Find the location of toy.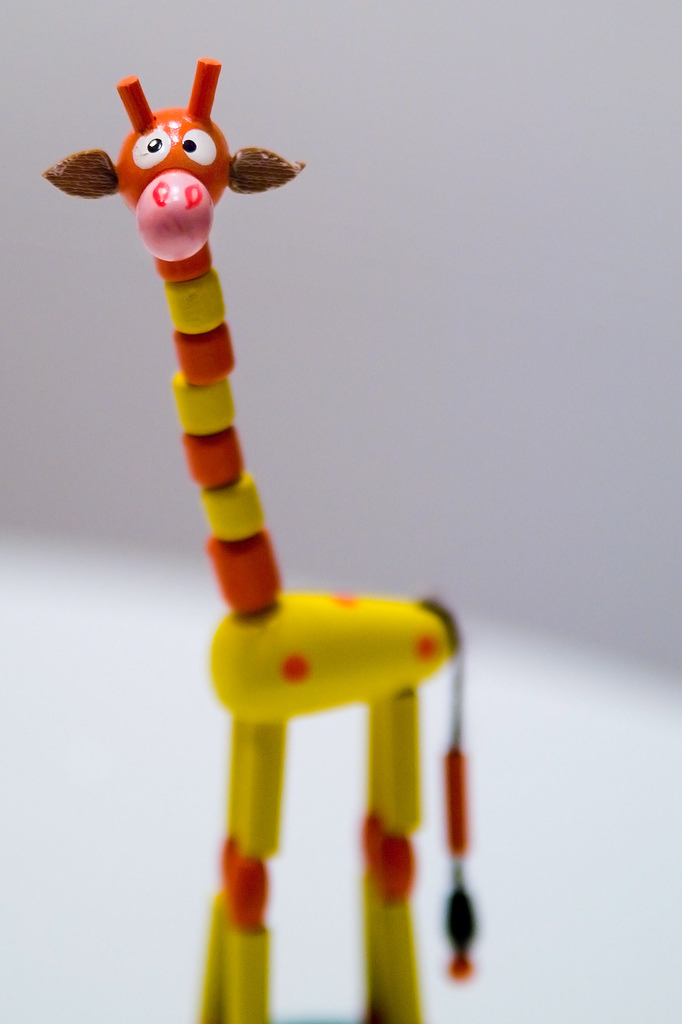
Location: bbox=(39, 58, 480, 1023).
